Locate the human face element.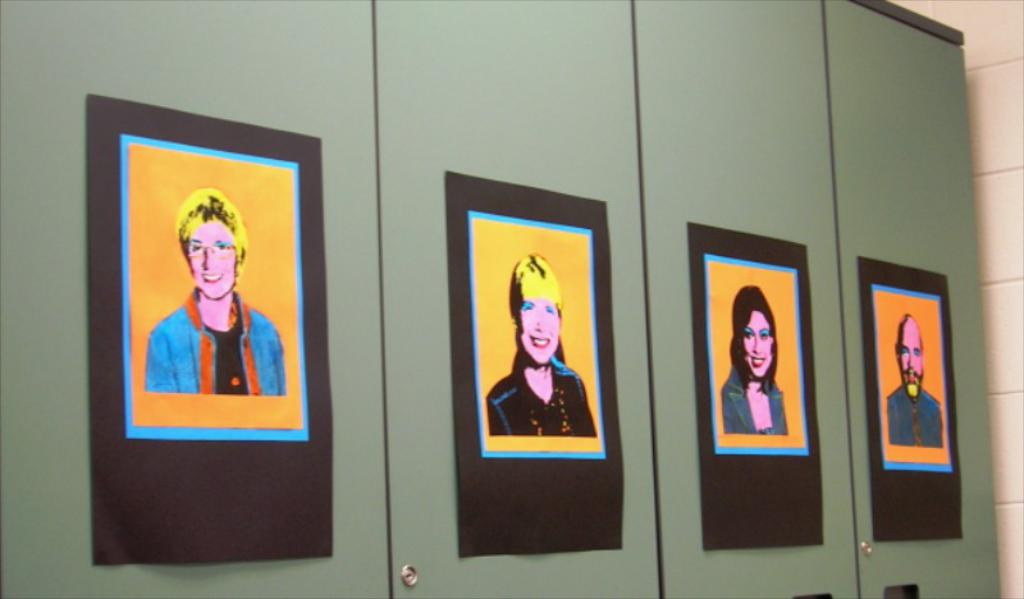
Element bbox: {"x1": 896, "y1": 323, "x2": 923, "y2": 395}.
